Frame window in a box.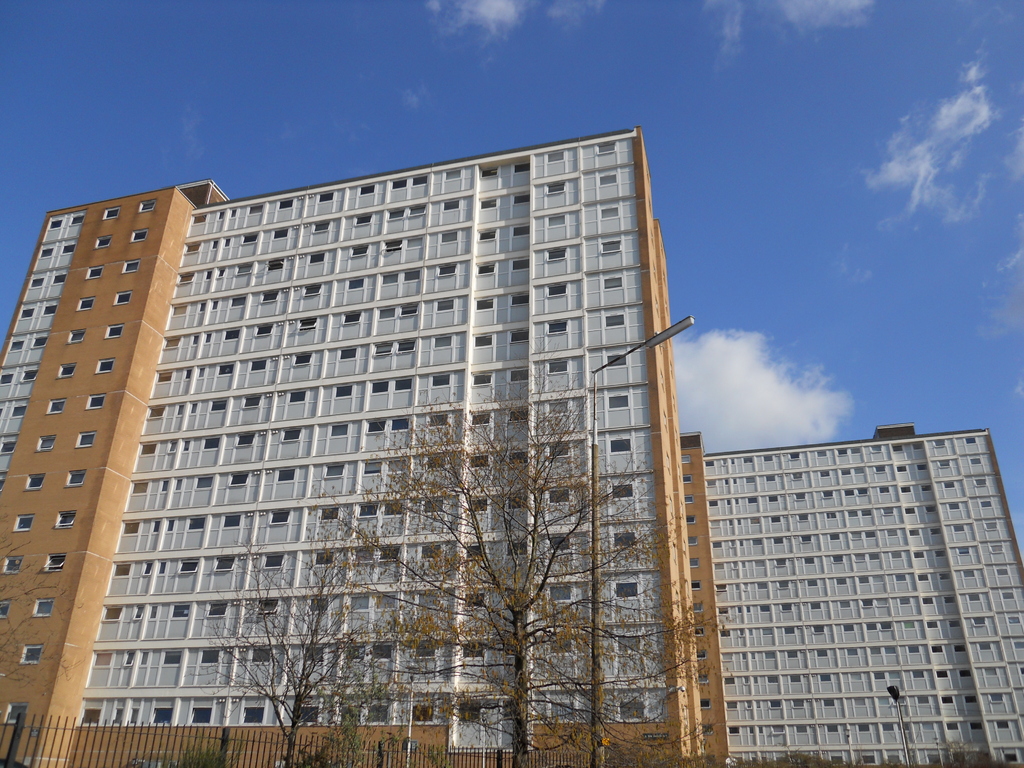
104:324:123:337.
